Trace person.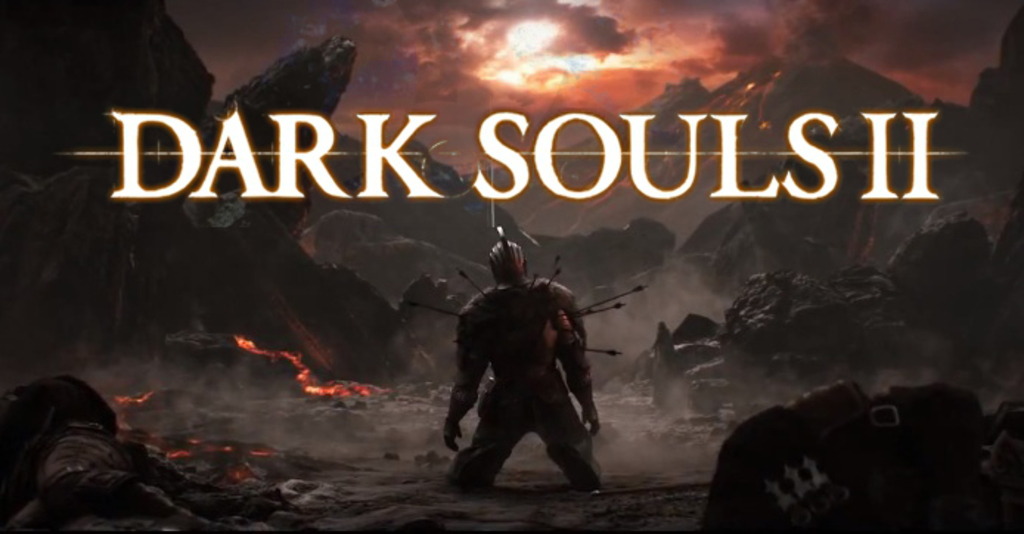
Traced to 449, 242, 599, 496.
